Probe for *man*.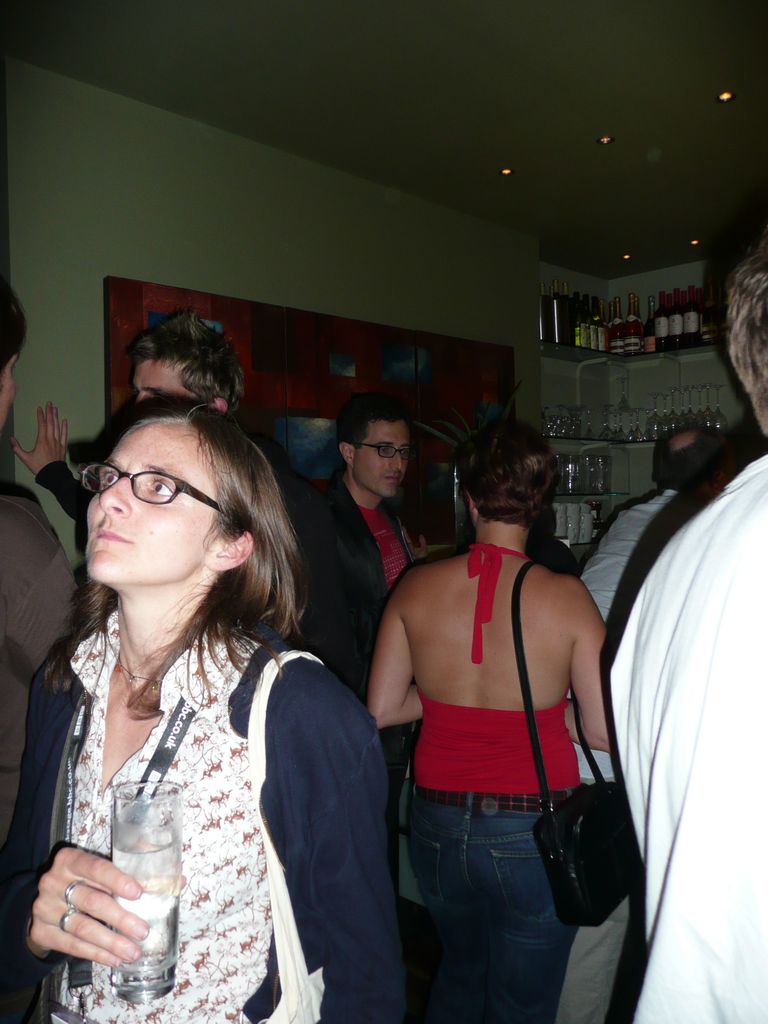
Probe result: 297,392,430,924.
